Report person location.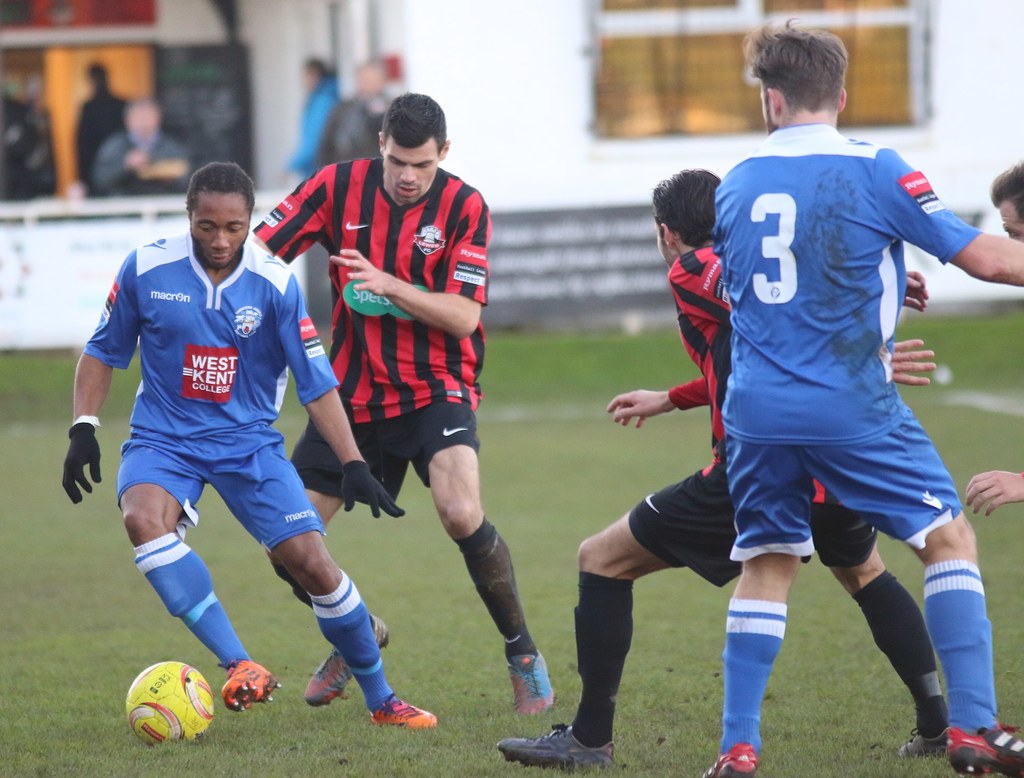
Report: {"left": 291, "top": 82, "right": 521, "bottom": 688}.
